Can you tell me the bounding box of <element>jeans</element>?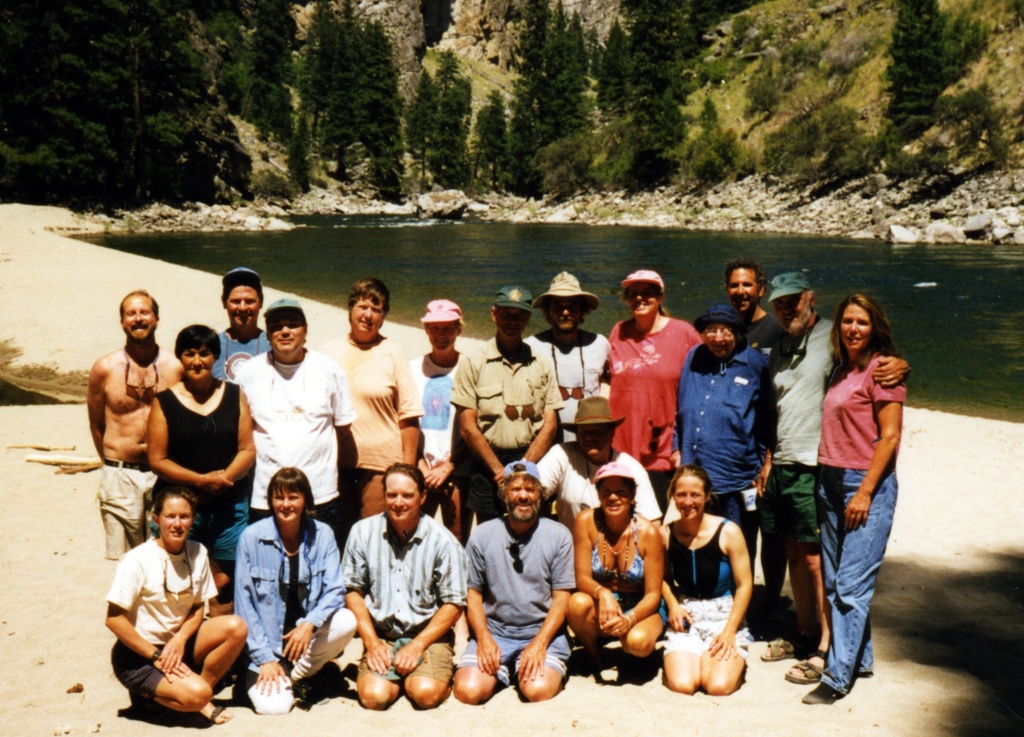
{"x1": 705, "y1": 491, "x2": 758, "y2": 587}.
